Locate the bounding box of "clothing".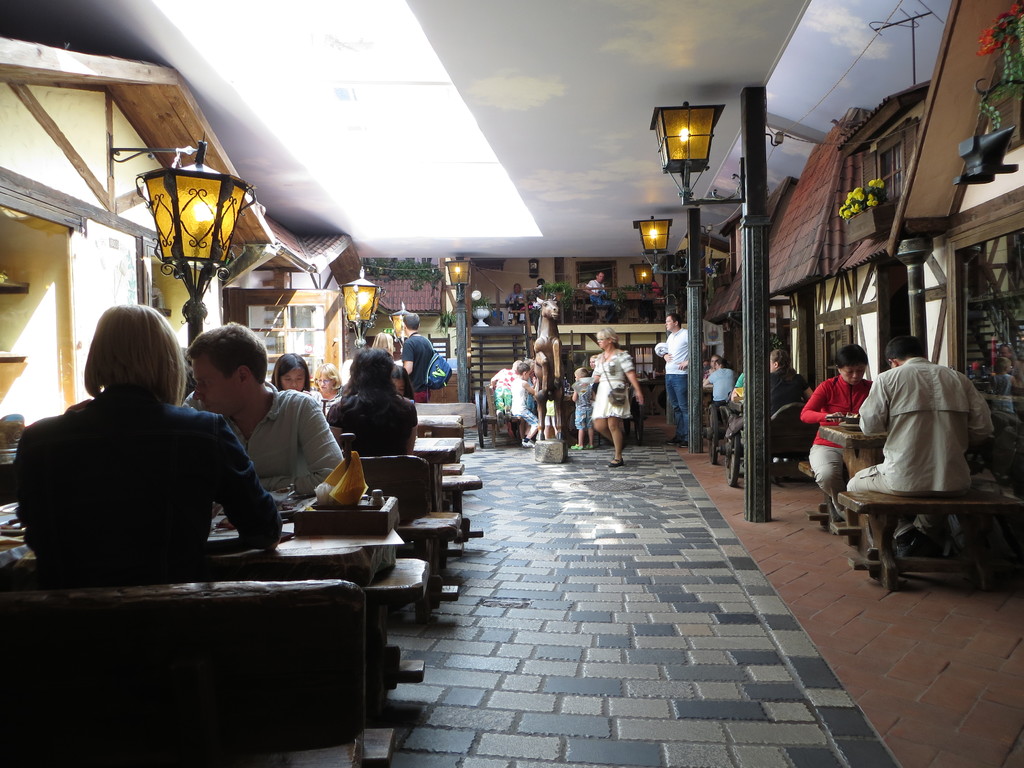
Bounding box: <box>708,367,735,434</box>.
